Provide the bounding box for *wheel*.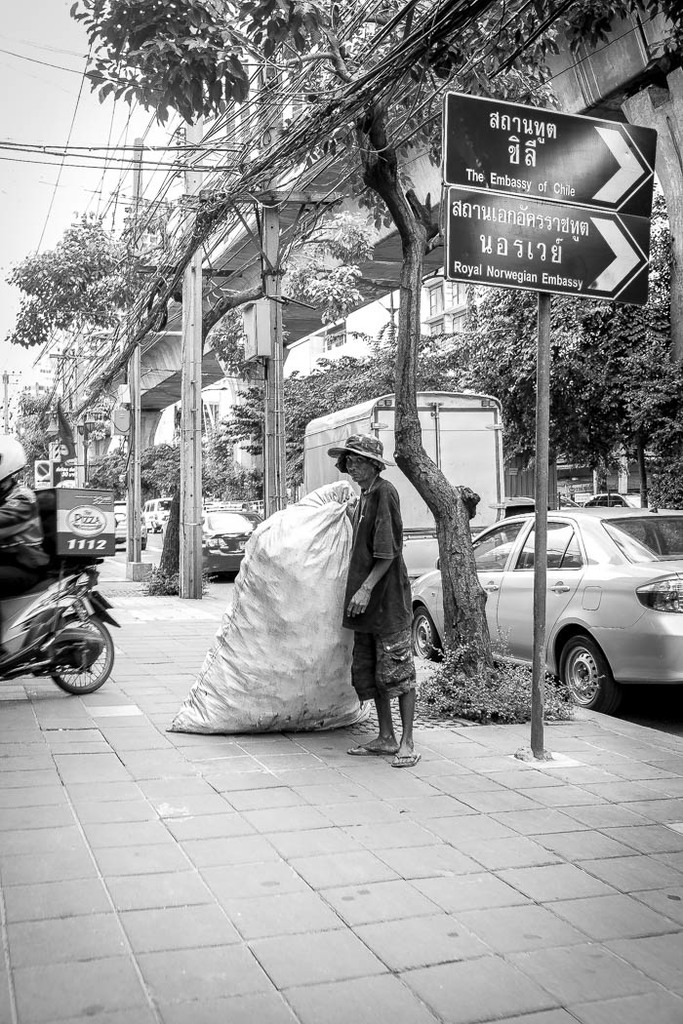
bbox=(150, 523, 159, 533).
